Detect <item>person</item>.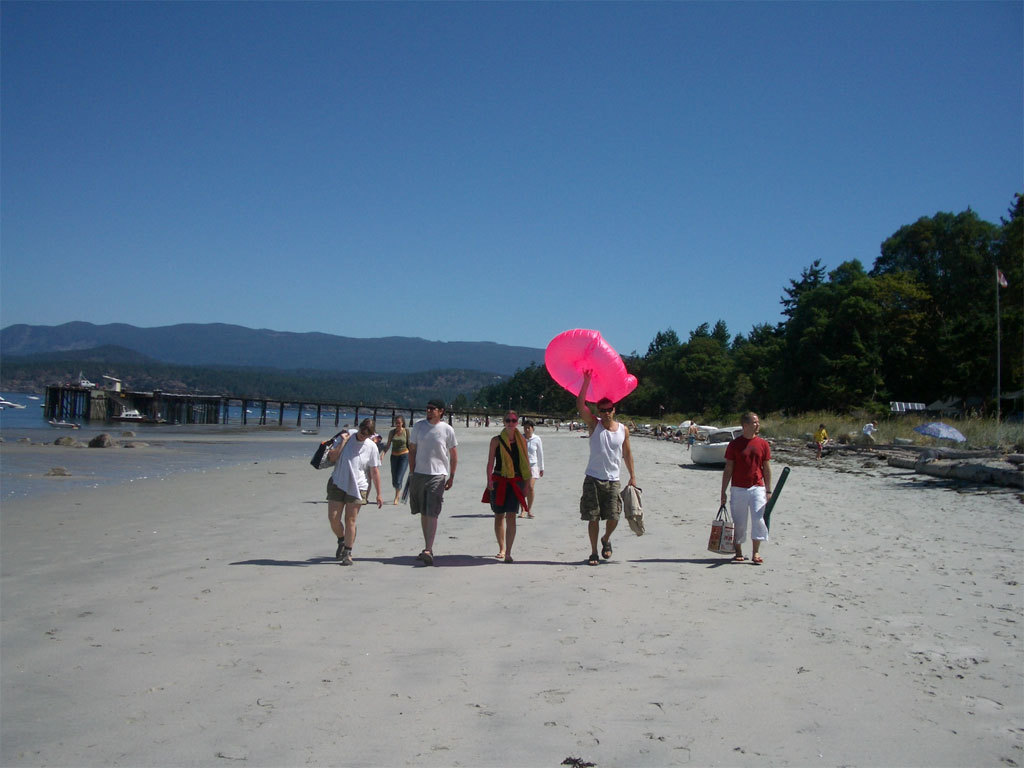
Detected at (576,362,643,555).
